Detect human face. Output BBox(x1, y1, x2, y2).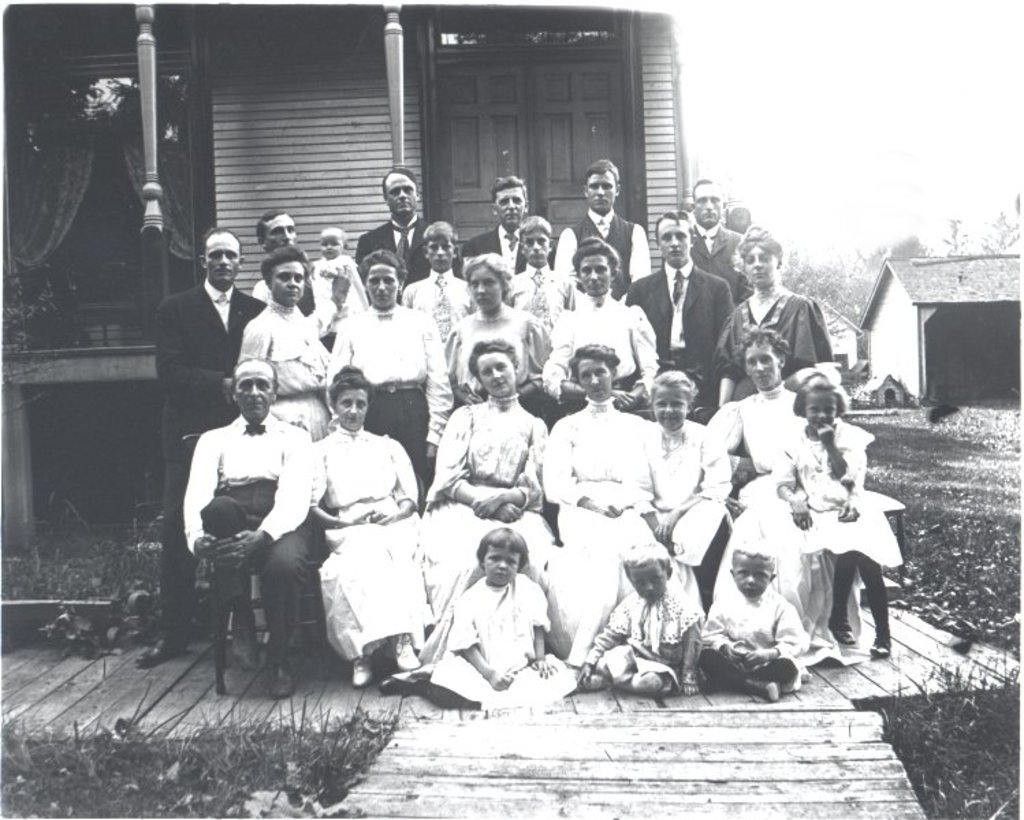
BBox(585, 171, 612, 216).
